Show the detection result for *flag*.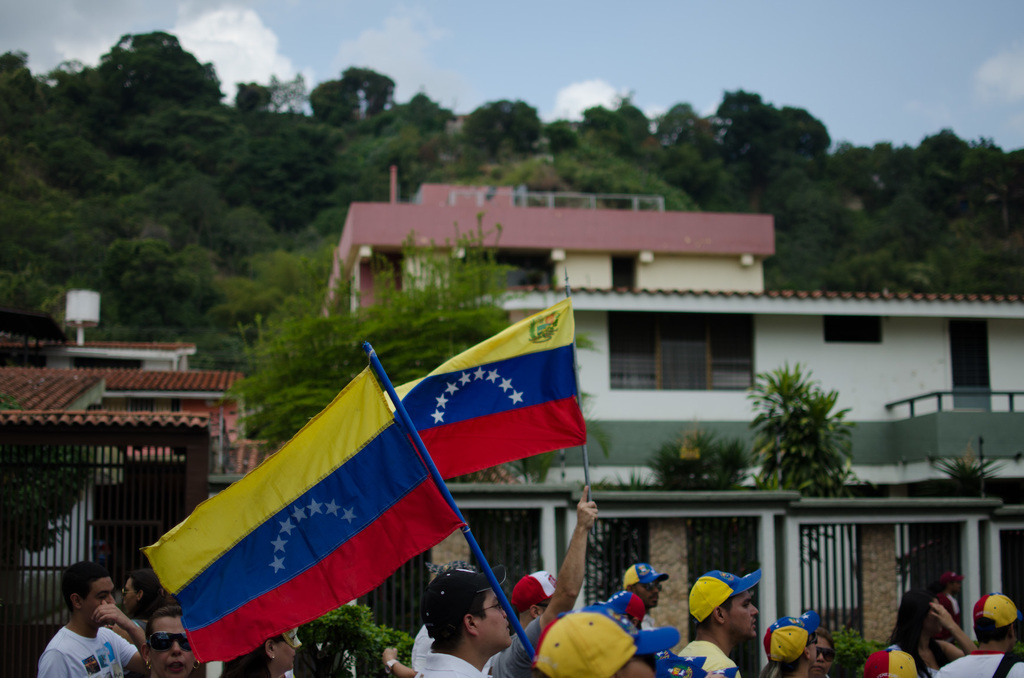
crop(142, 368, 468, 661).
